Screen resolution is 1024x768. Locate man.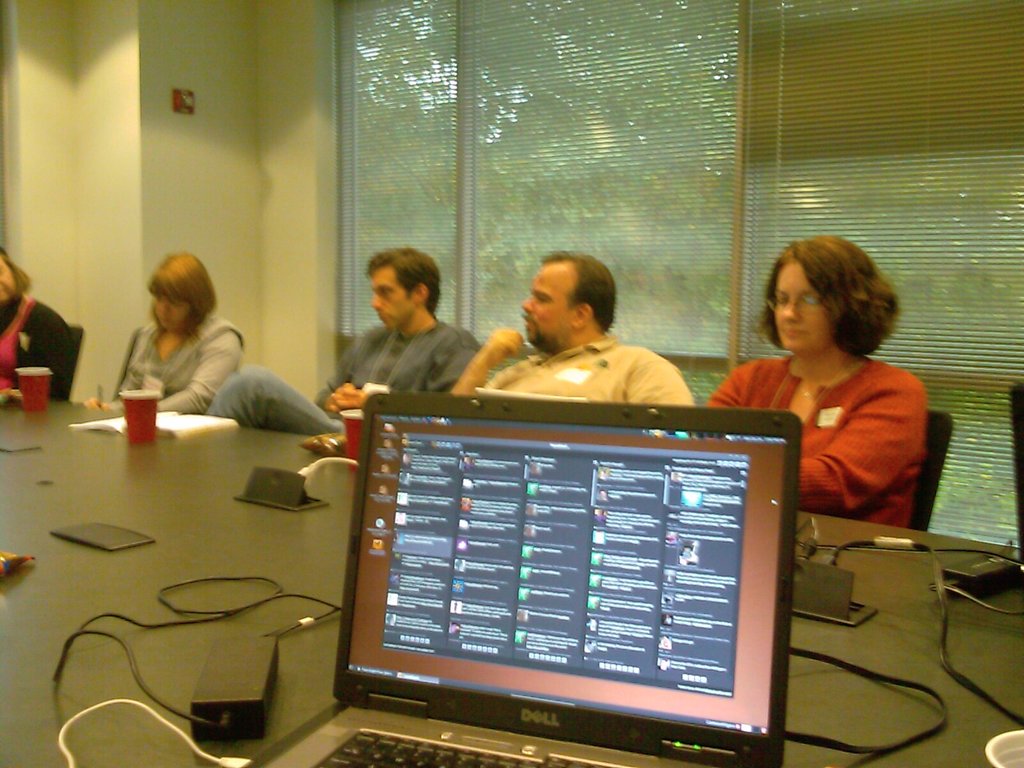
l=204, t=246, r=482, b=434.
